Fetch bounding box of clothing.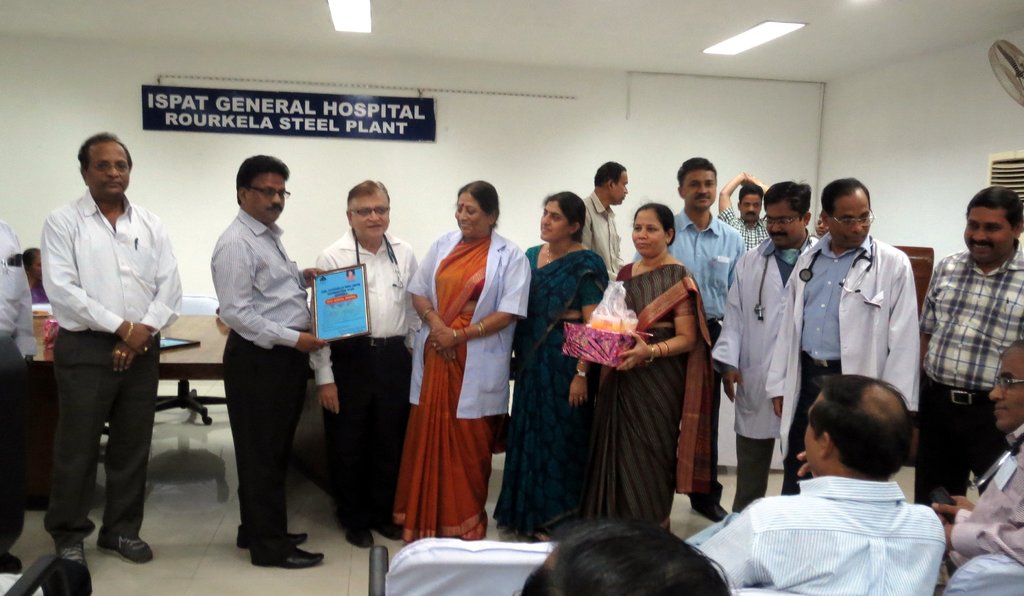
Bbox: rect(40, 190, 186, 335).
